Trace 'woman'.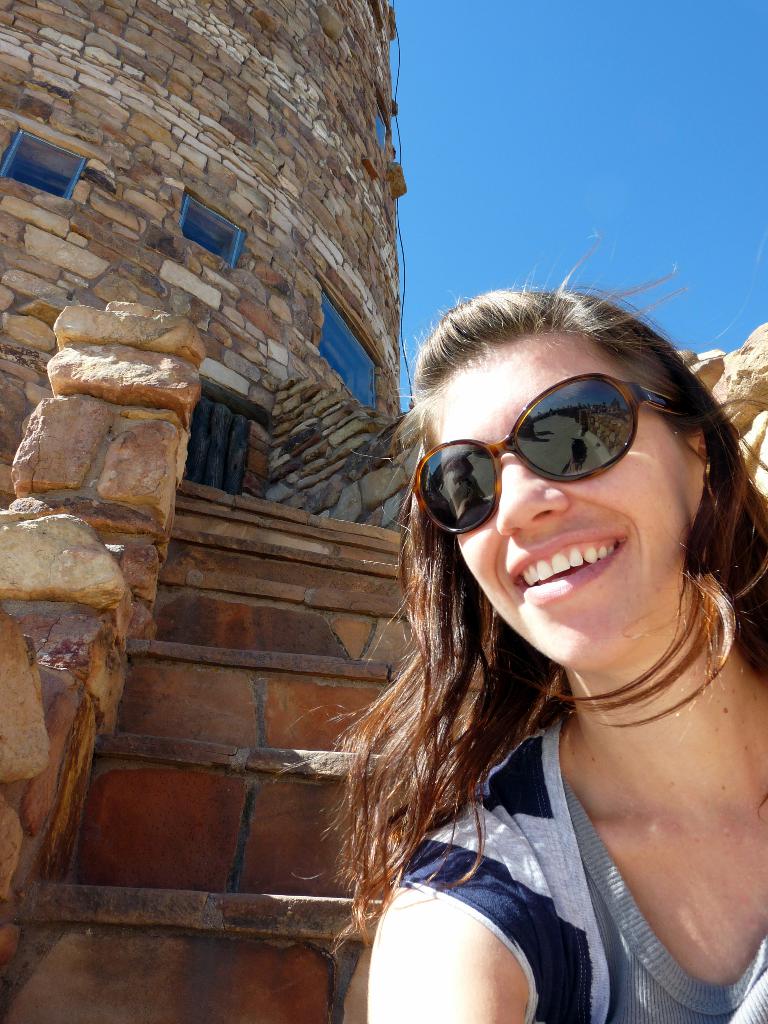
Traced to locate(280, 232, 767, 1023).
